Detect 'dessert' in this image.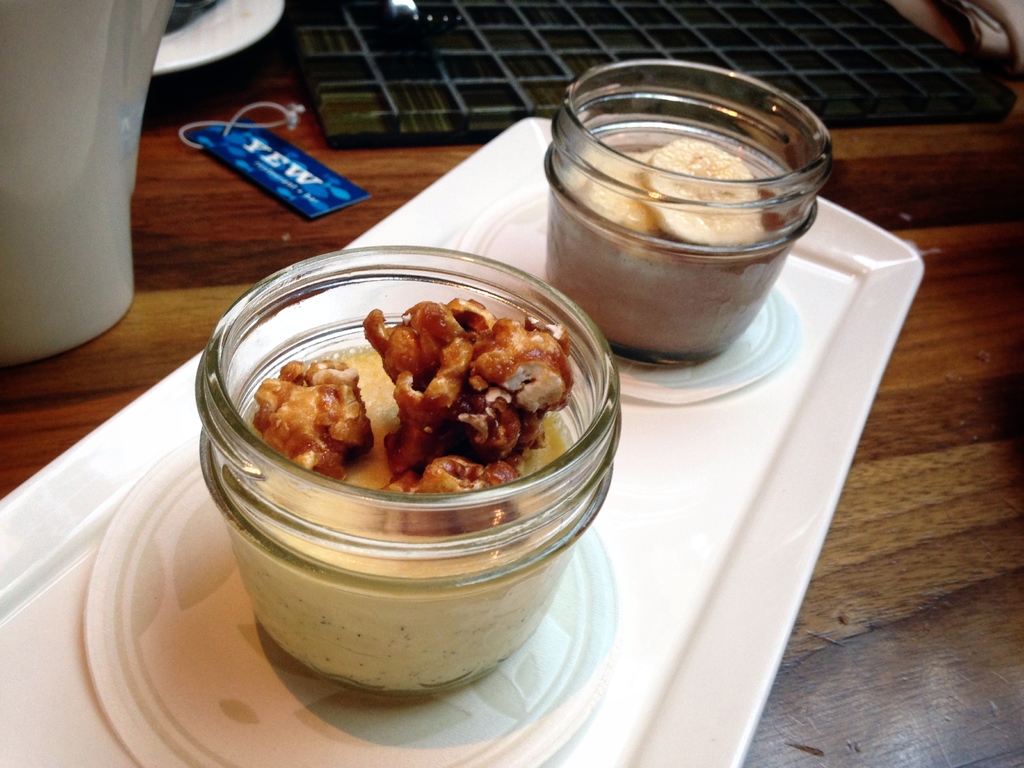
Detection: (553, 129, 797, 362).
